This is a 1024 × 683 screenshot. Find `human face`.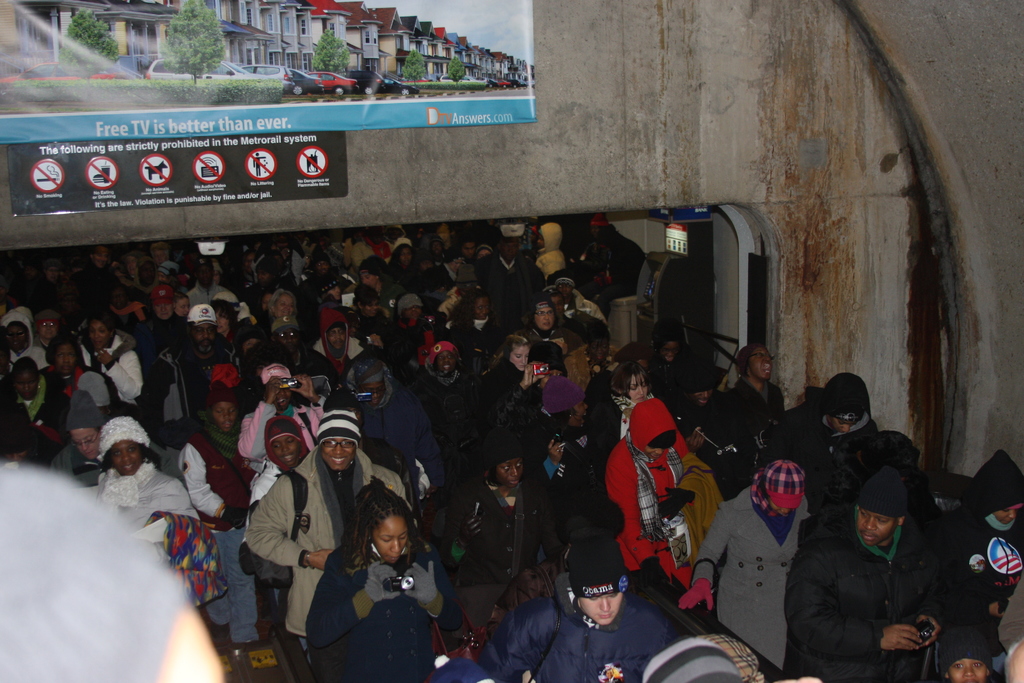
Bounding box: (947, 655, 988, 682).
